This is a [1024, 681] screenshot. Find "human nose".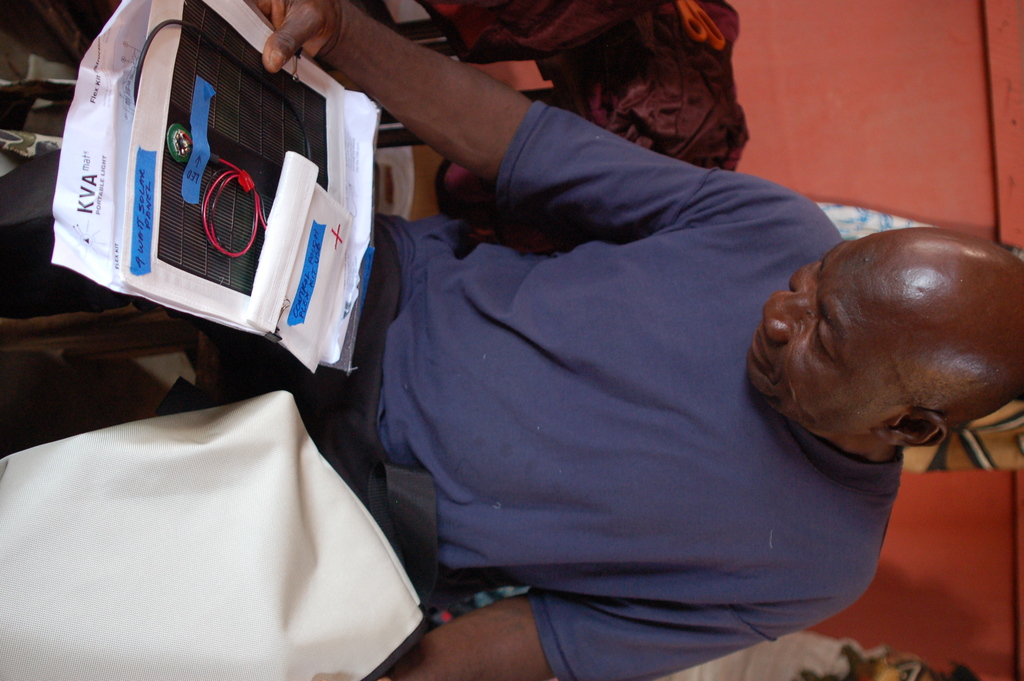
Bounding box: 762,286,817,349.
